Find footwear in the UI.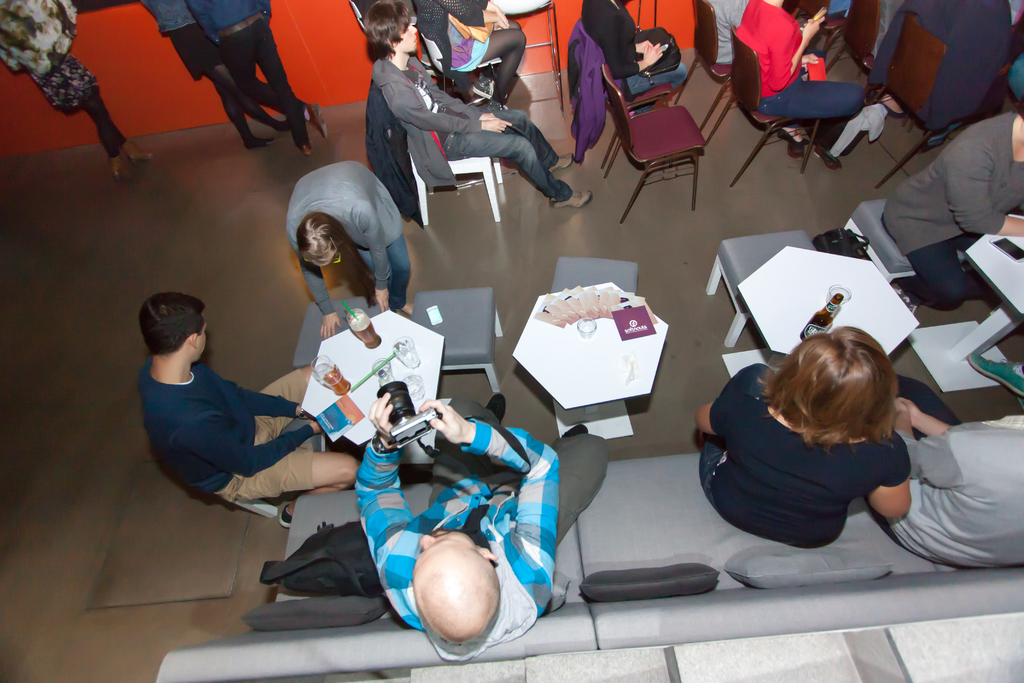
UI element at <region>308, 103, 330, 141</region>.
